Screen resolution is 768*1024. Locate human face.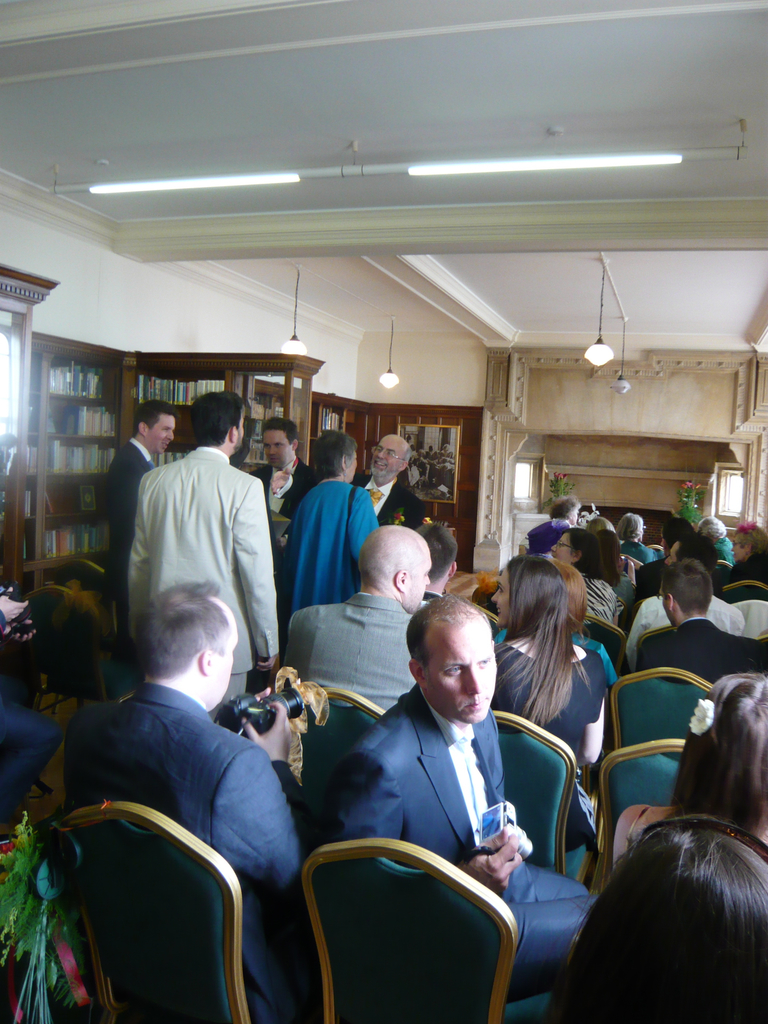
l=214, t=624, r=239, b=708.
